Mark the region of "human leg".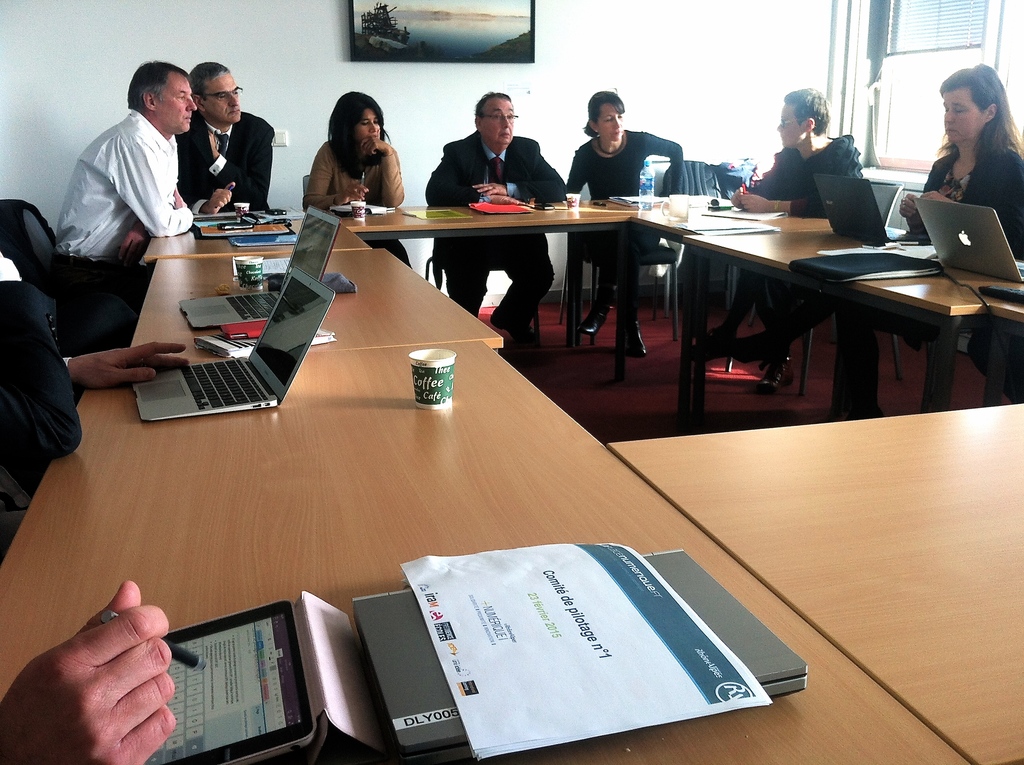
Region: l=570, t=229, r=647, b=357.
